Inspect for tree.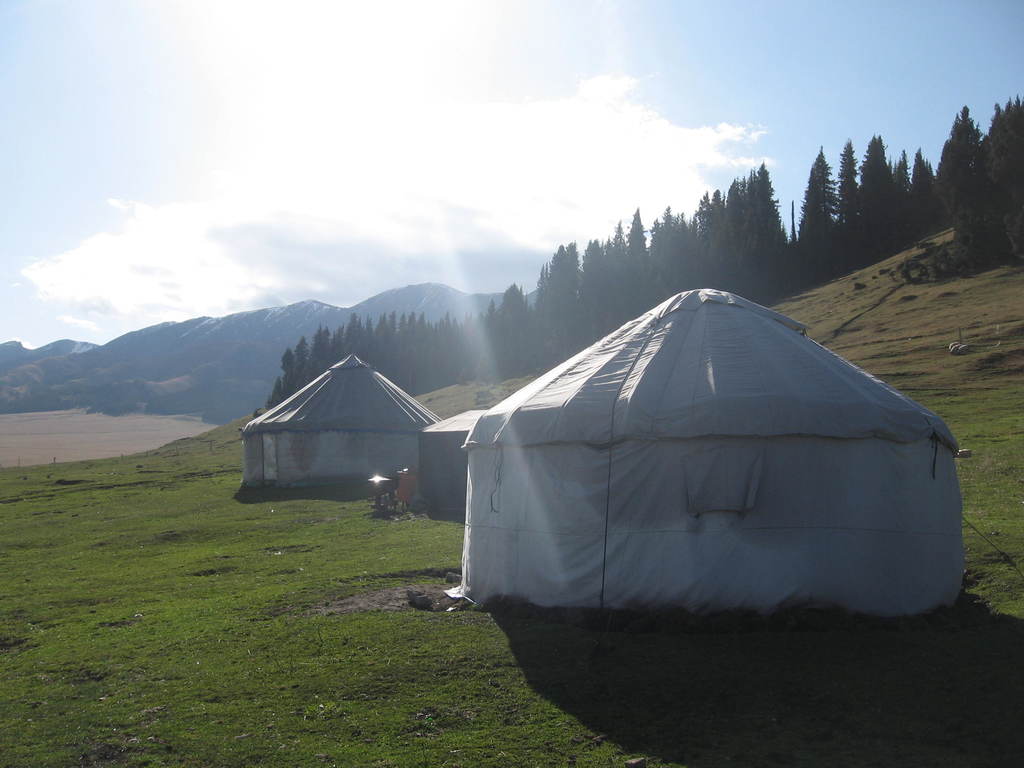
Inspection: {"left": 708, "top": 191, "right": 722, "bottom": 231}.
